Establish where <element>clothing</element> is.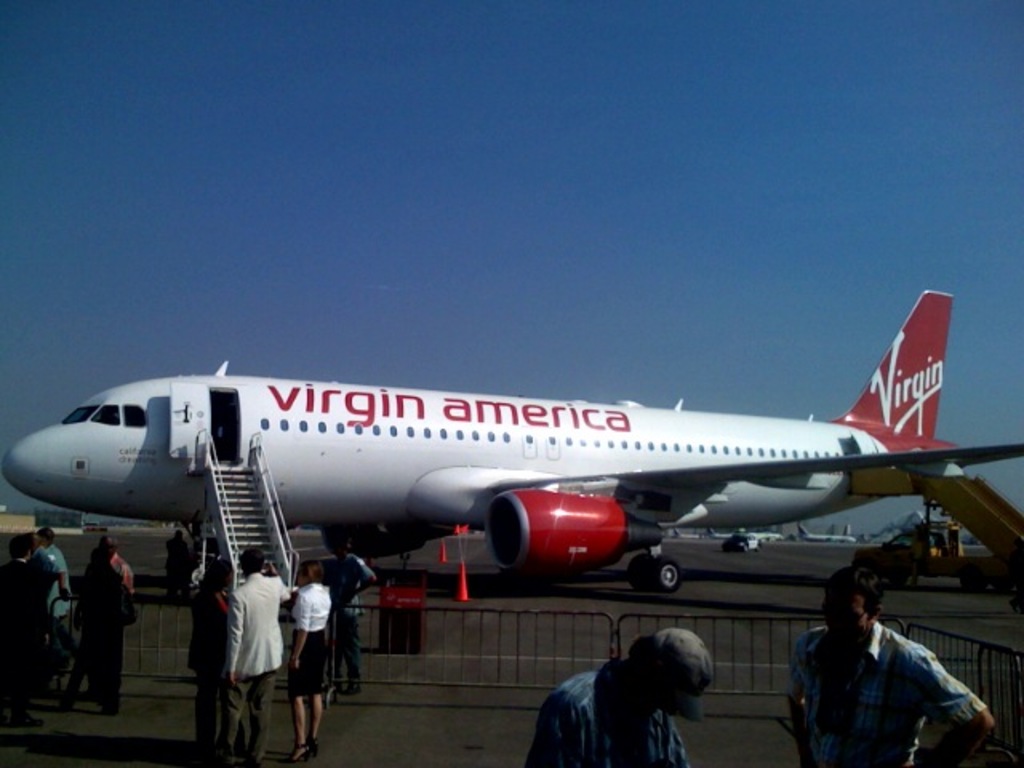
Established at {"left": 163, "top": 534, "right": 190, "bottom": 598}.
